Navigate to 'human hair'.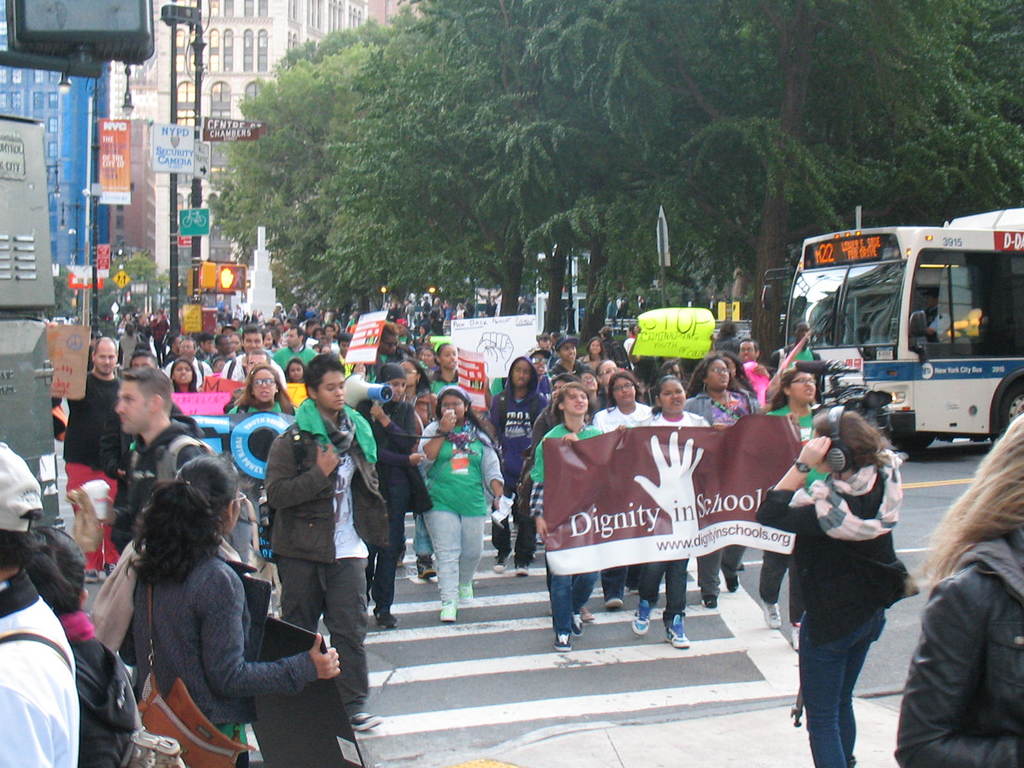
Navigation target: 37:523:88:612.
